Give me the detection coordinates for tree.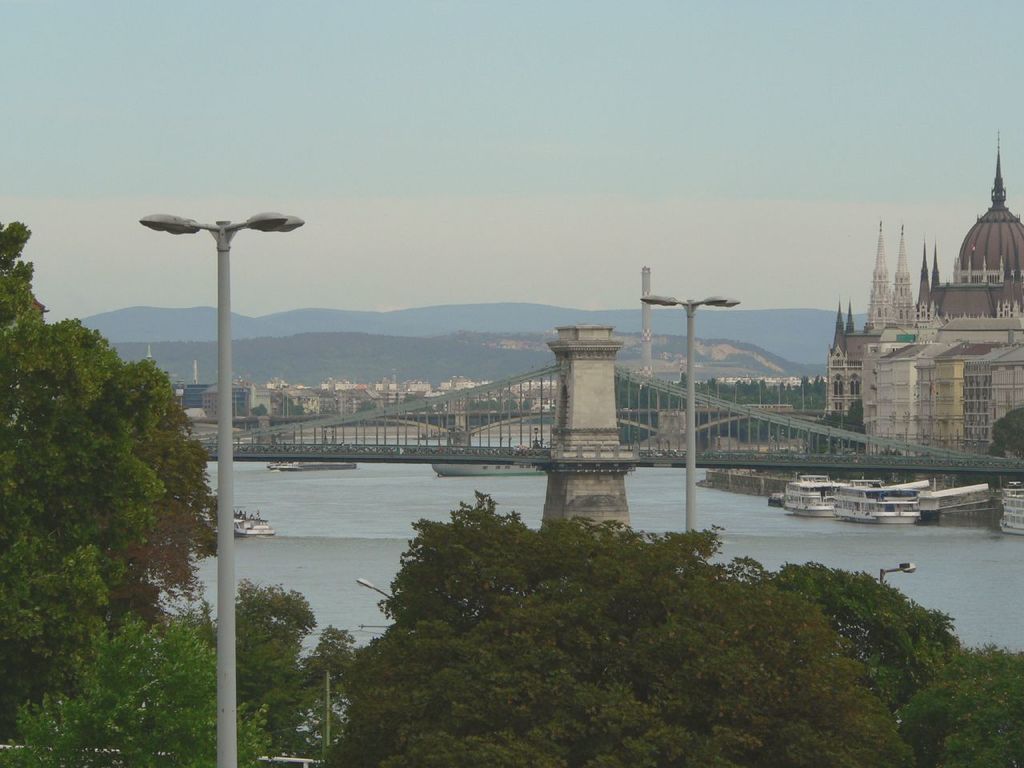
[76,399,235,630].
